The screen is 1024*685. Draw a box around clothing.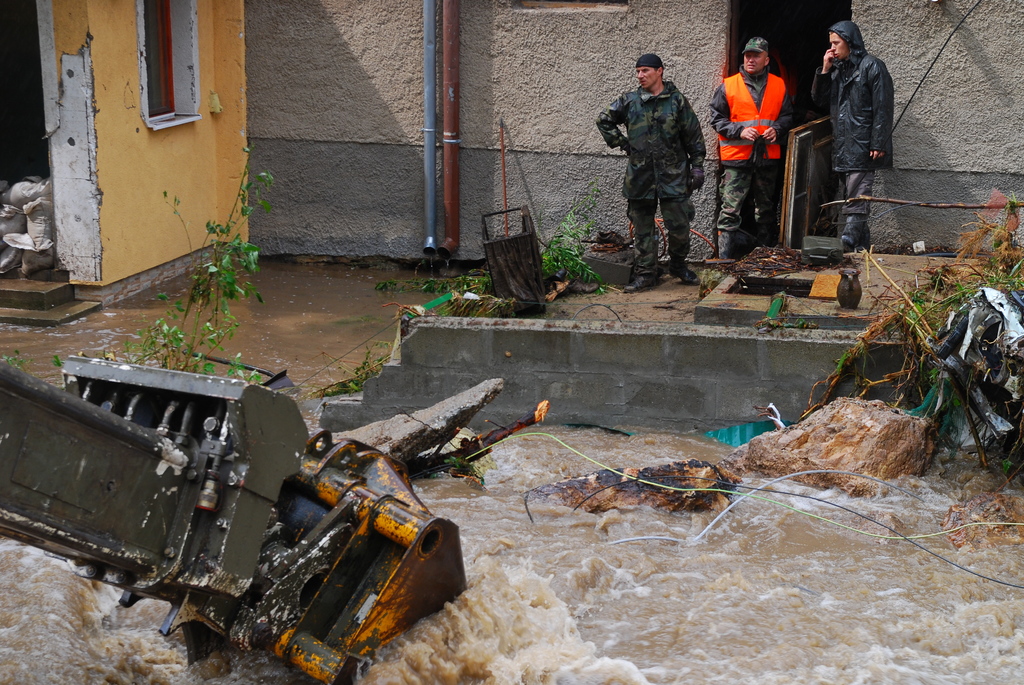
[x1=611, y1=84, x2=713, y2=280].
